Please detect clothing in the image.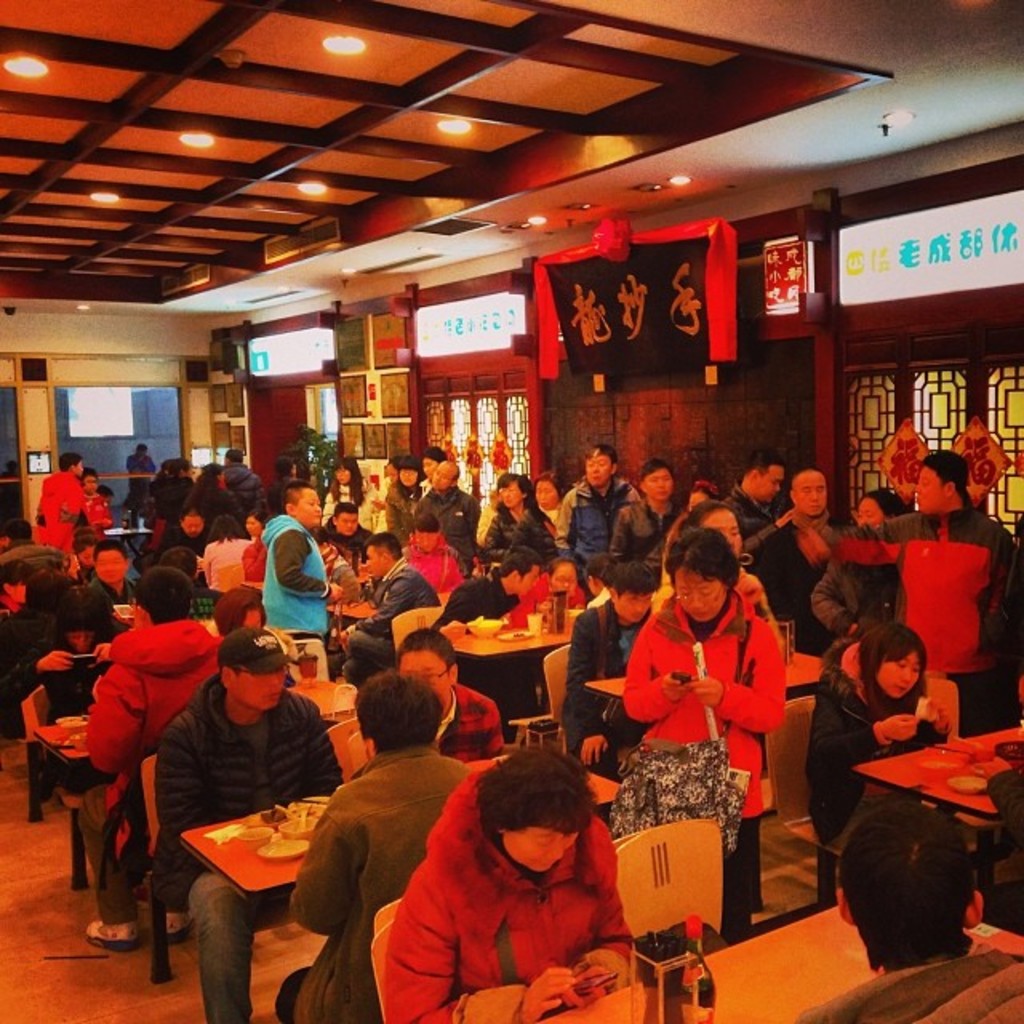
left=731, top=482, right=781, bottom=558.
